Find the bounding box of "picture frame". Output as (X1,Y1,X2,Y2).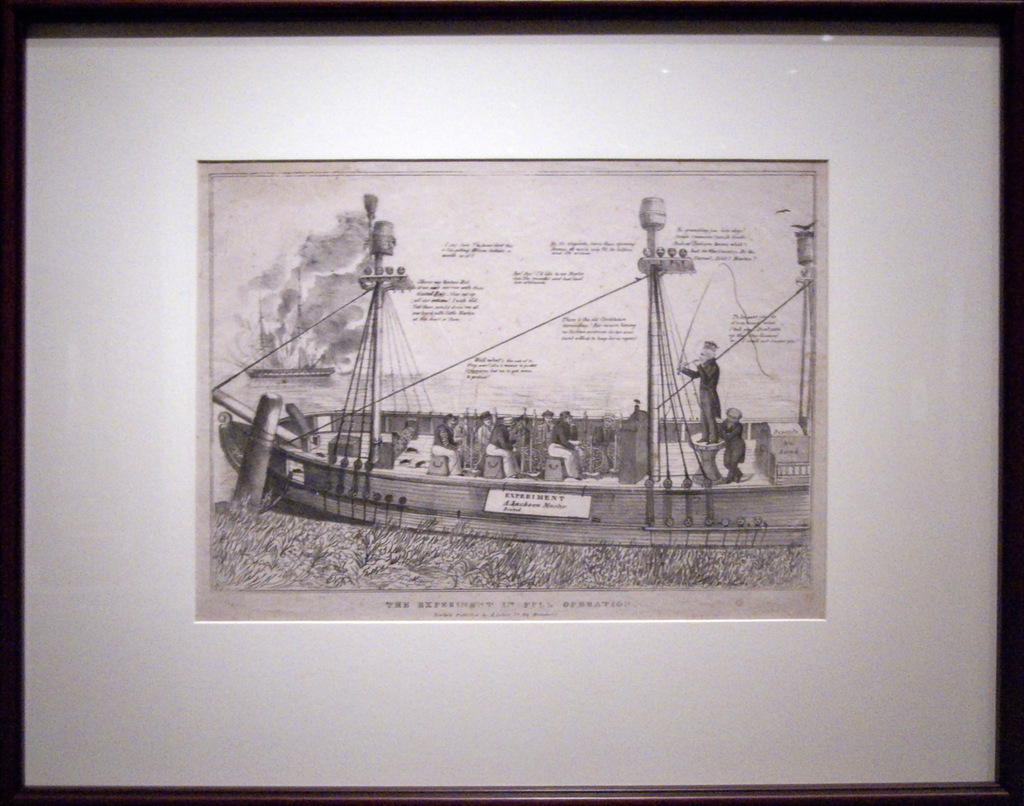
(0,4,1023,805).
